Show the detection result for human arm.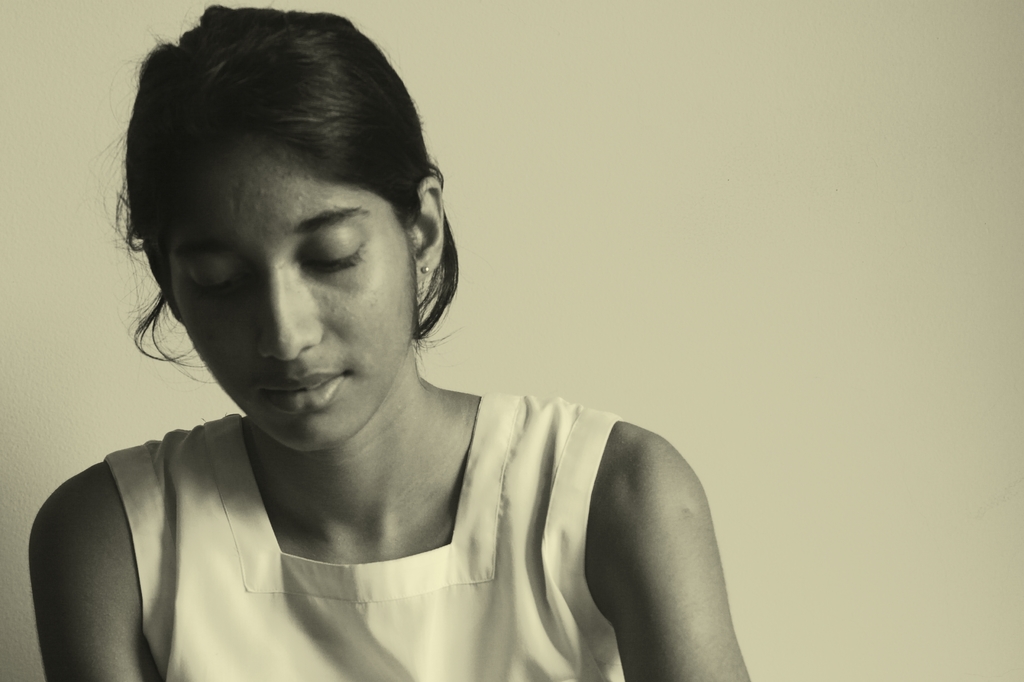
587:420:751:681.
